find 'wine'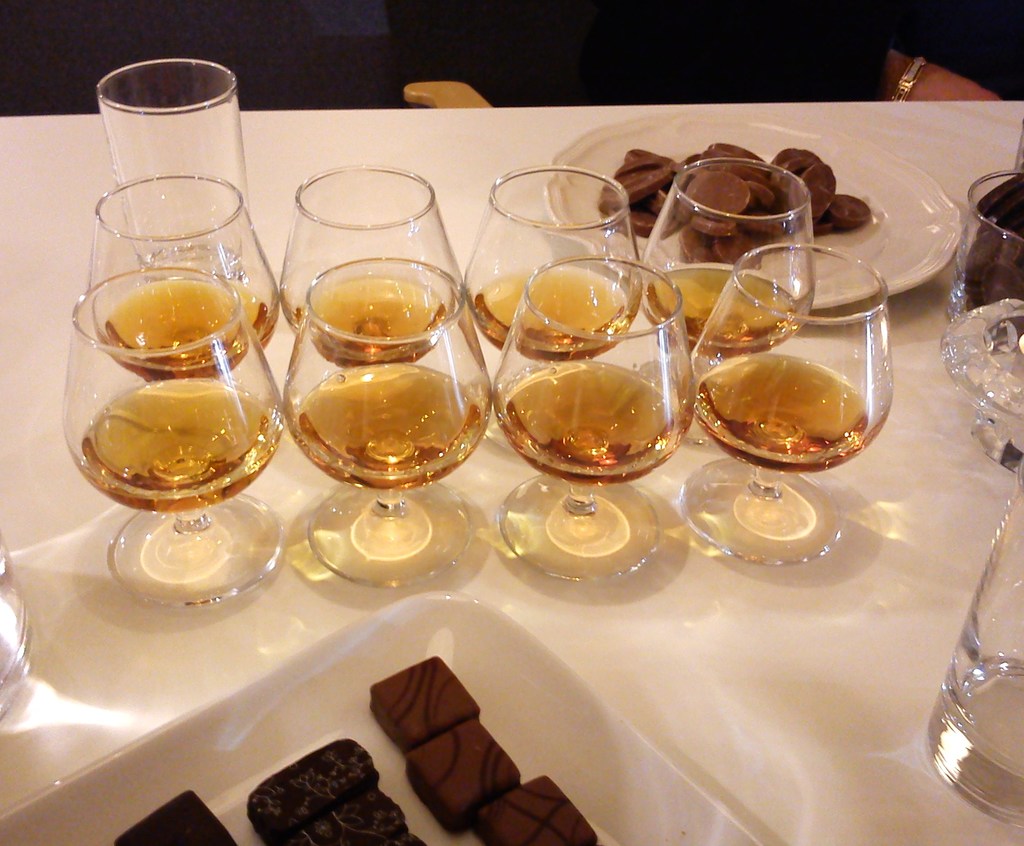
(x1=498, y1=366, x2=681, y2=485)
